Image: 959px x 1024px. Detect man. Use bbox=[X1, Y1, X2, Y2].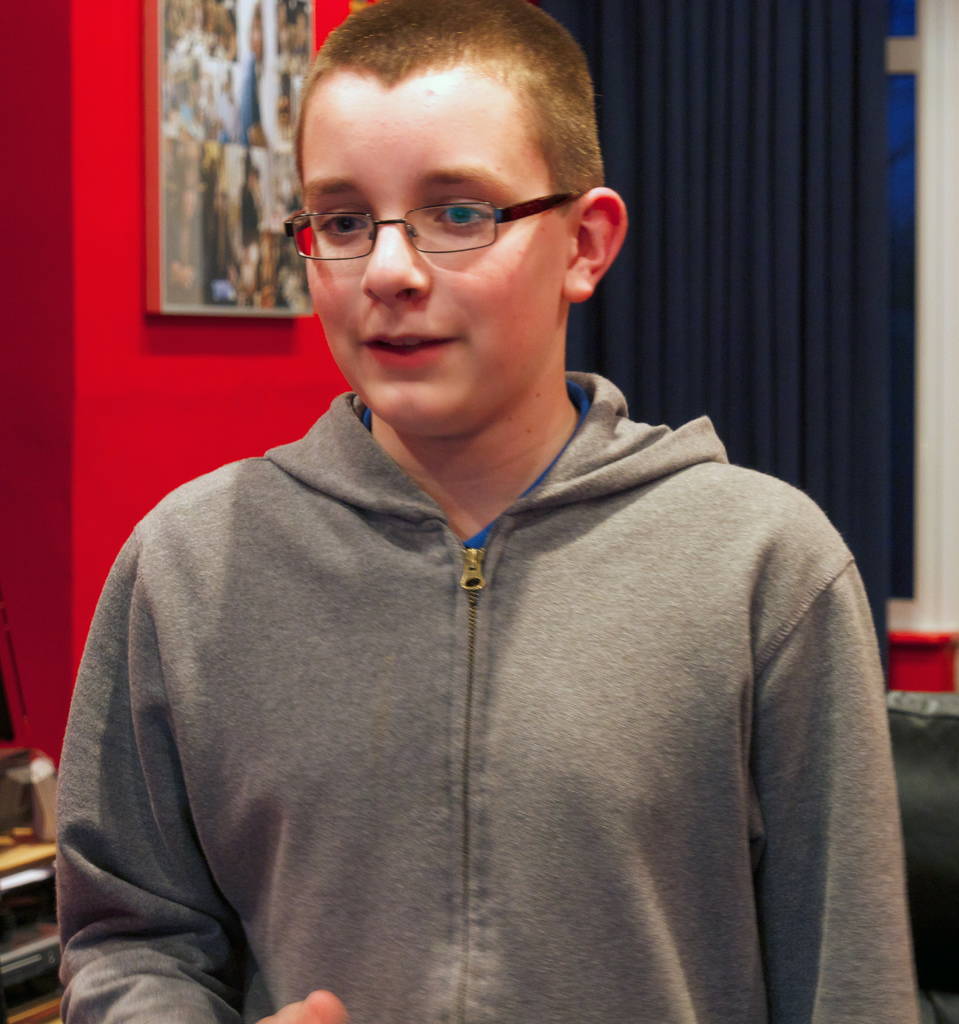
bbox=[51, 4, 917, 1023].
